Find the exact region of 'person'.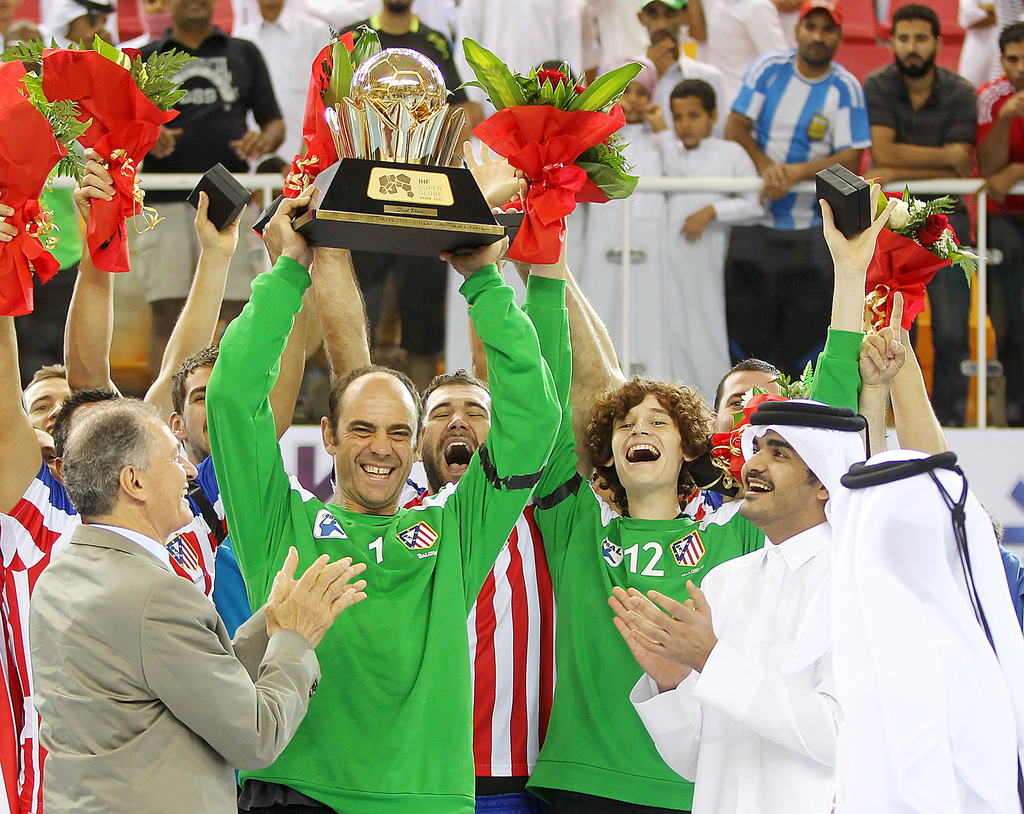
Exact region: (left=618, top=385, right=874, bottom=813).
